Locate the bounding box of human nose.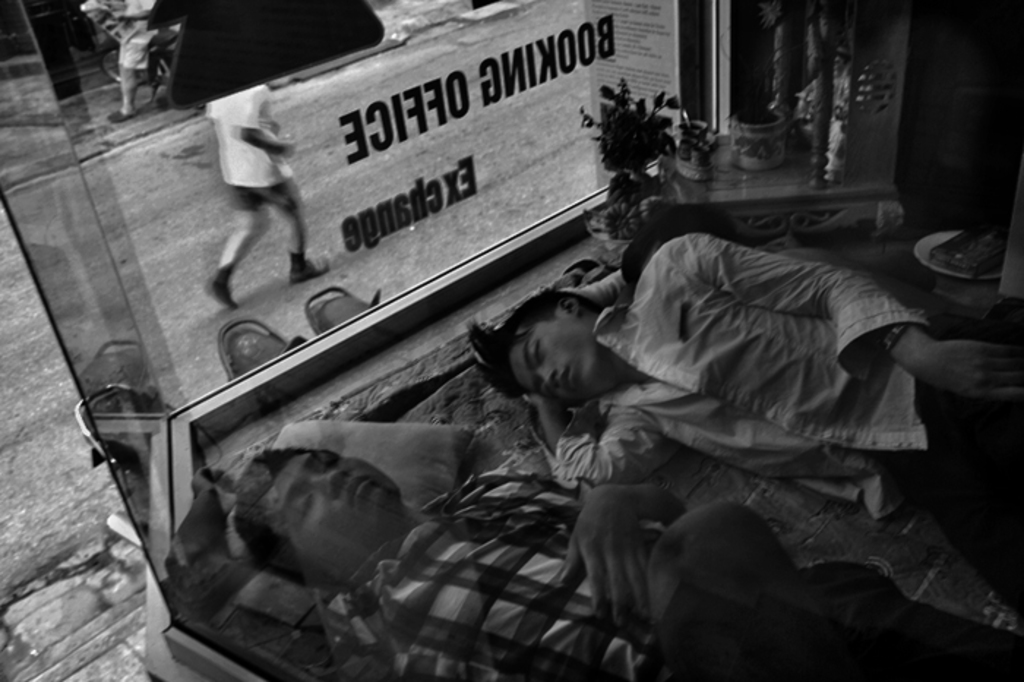
Bounding box: detection(306, 465, 351, 501).
